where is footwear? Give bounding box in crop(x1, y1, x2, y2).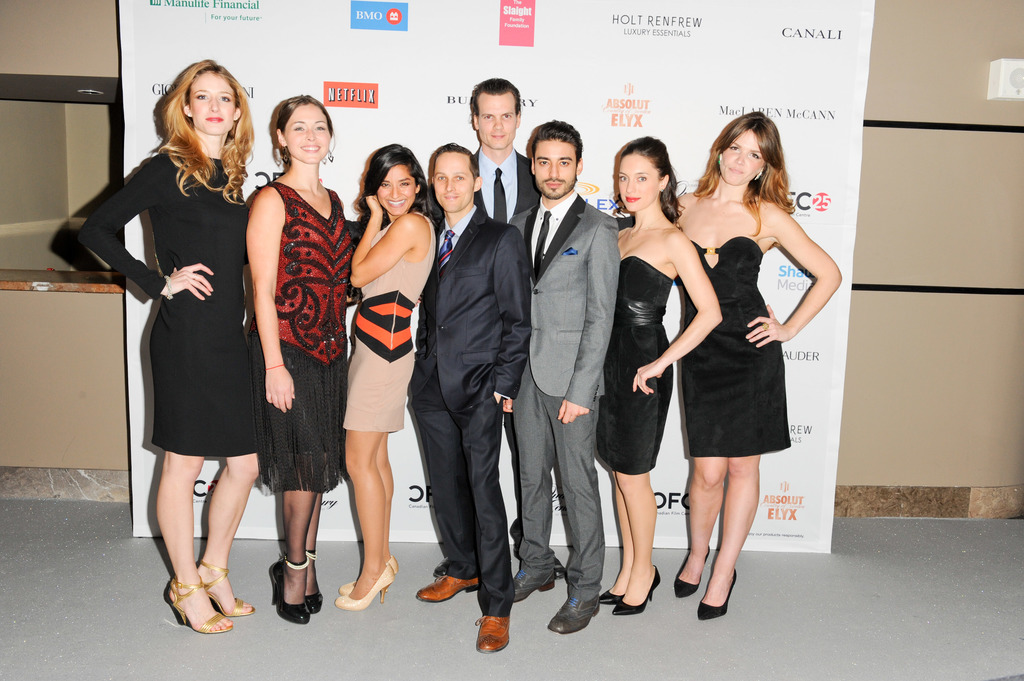
crop(513, 572, 557, 600).
